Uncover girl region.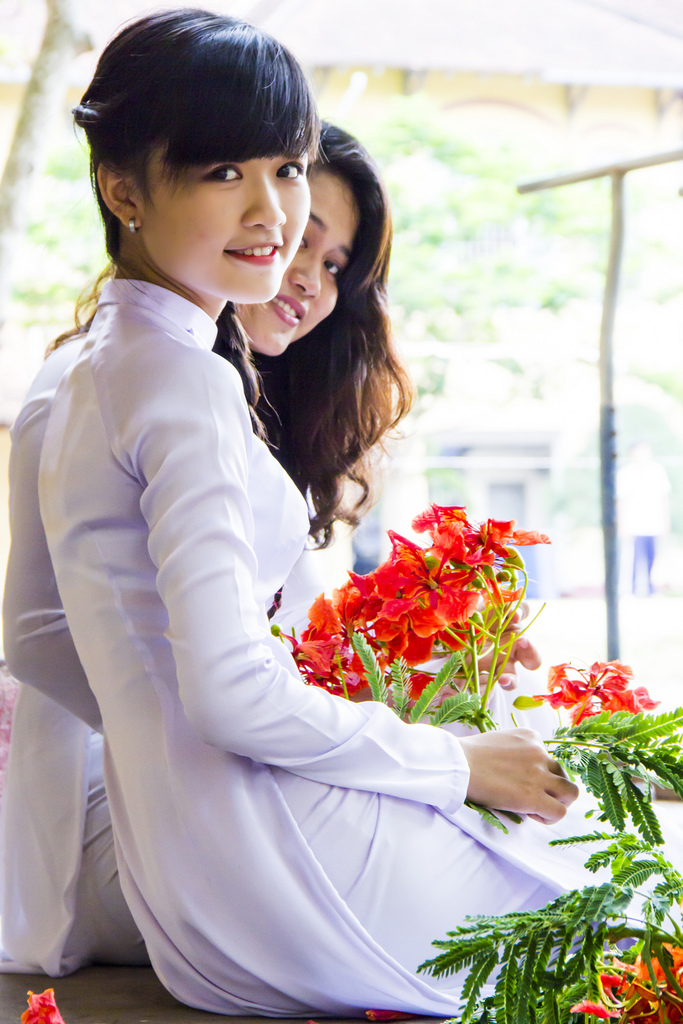
Uncovered: crop(35, 4, 682, 1023).
